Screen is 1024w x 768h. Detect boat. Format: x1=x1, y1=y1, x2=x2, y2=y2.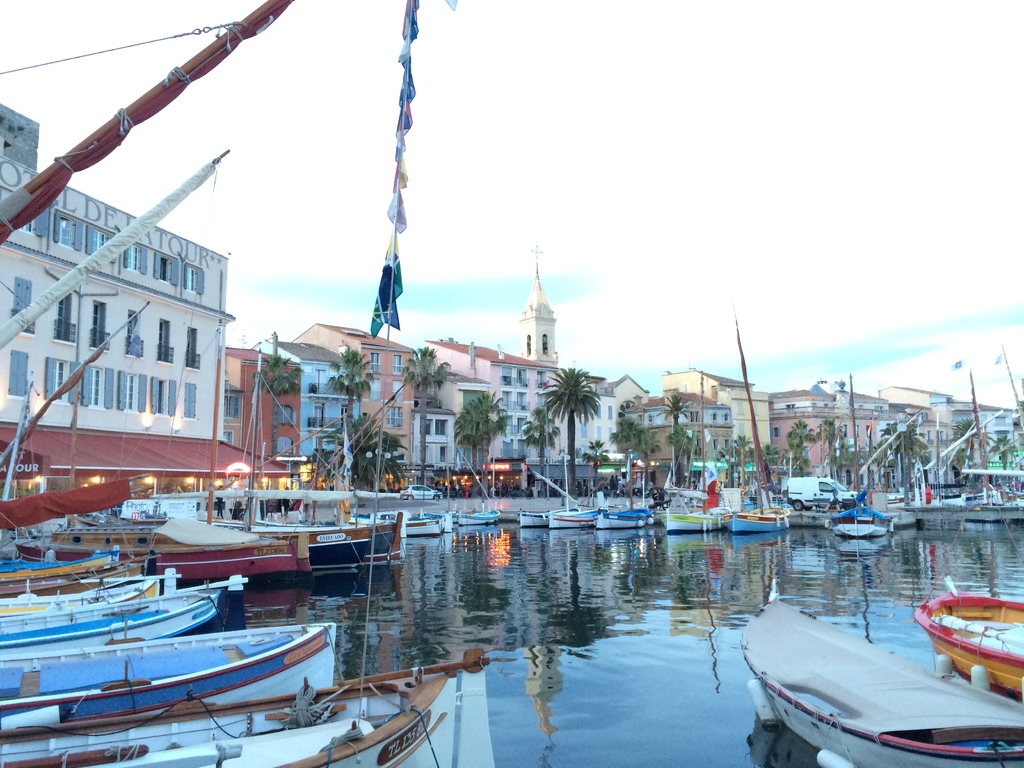
x1=742, y1=593, x2=1013, y2=752.
